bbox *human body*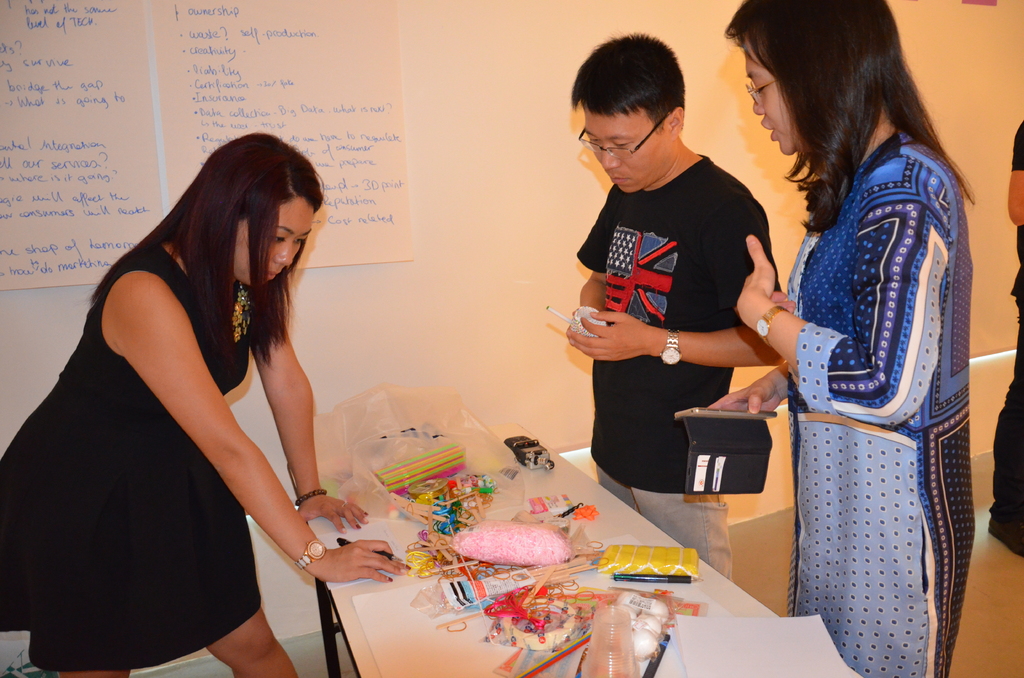
locate(981, 125, 1023, 559)
